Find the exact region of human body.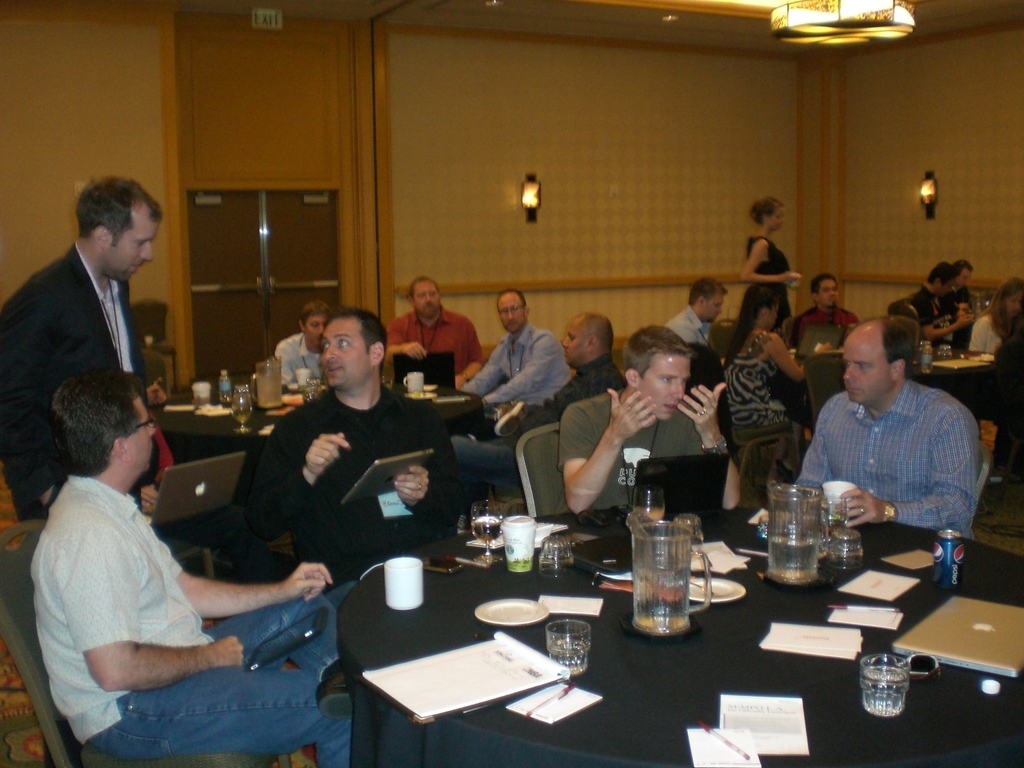
Exact region: Rect(0, 244, 161, 519).
